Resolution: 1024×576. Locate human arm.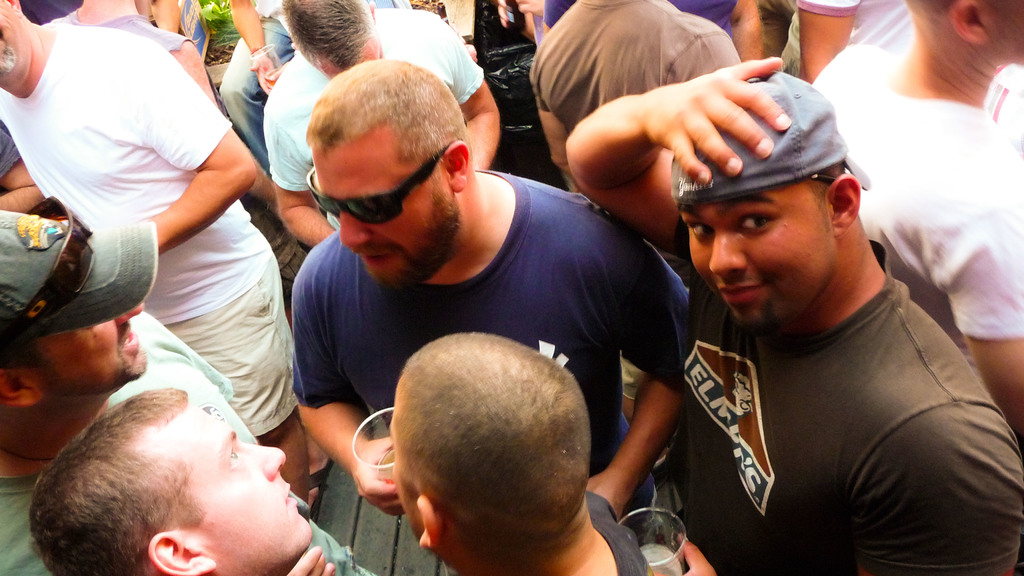
(124,29,264,255).
